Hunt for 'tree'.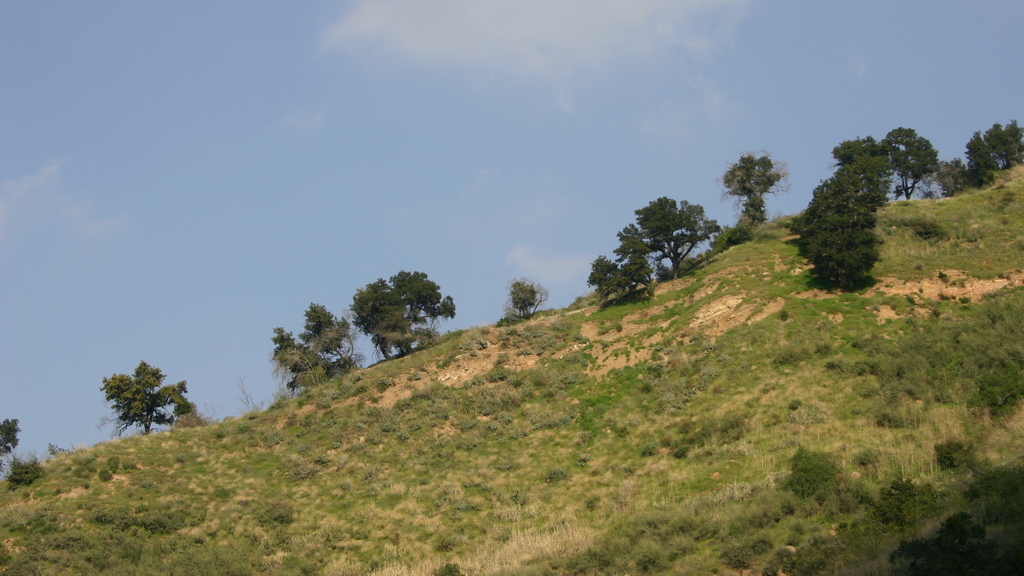
Hunted down at <region>933, 153, 975, 188</region>.
